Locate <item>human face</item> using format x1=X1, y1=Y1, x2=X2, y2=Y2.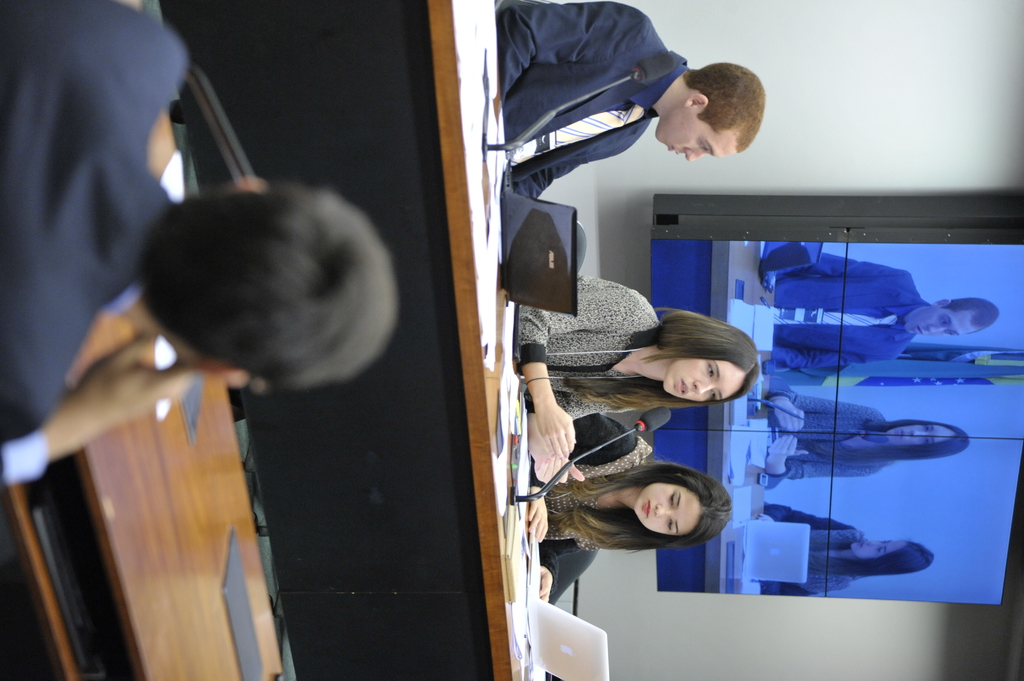
x1=664, y1=357, x2=741, y2=399.
